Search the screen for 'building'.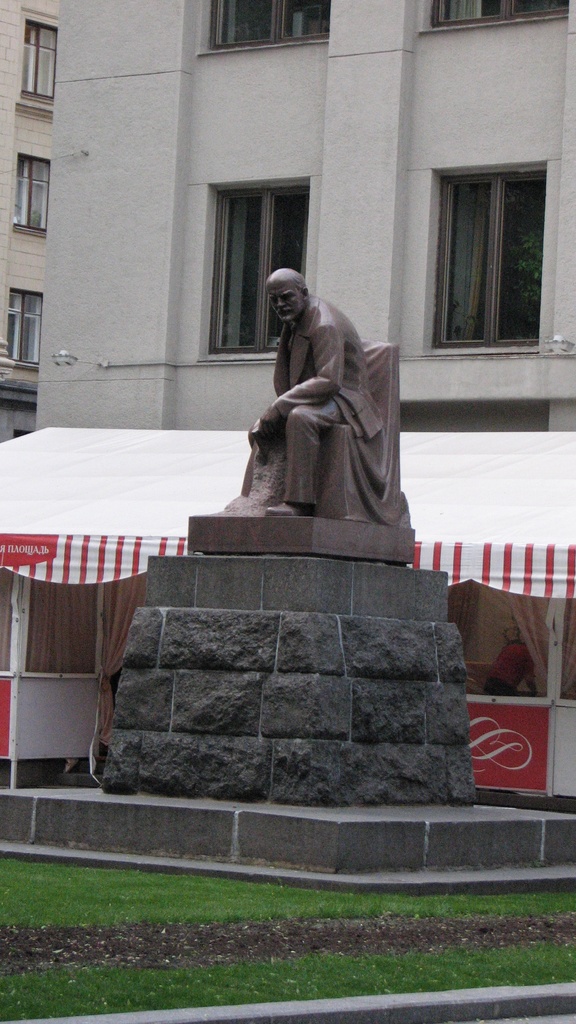
Found at bbox=[0, 0, 66, 447].
